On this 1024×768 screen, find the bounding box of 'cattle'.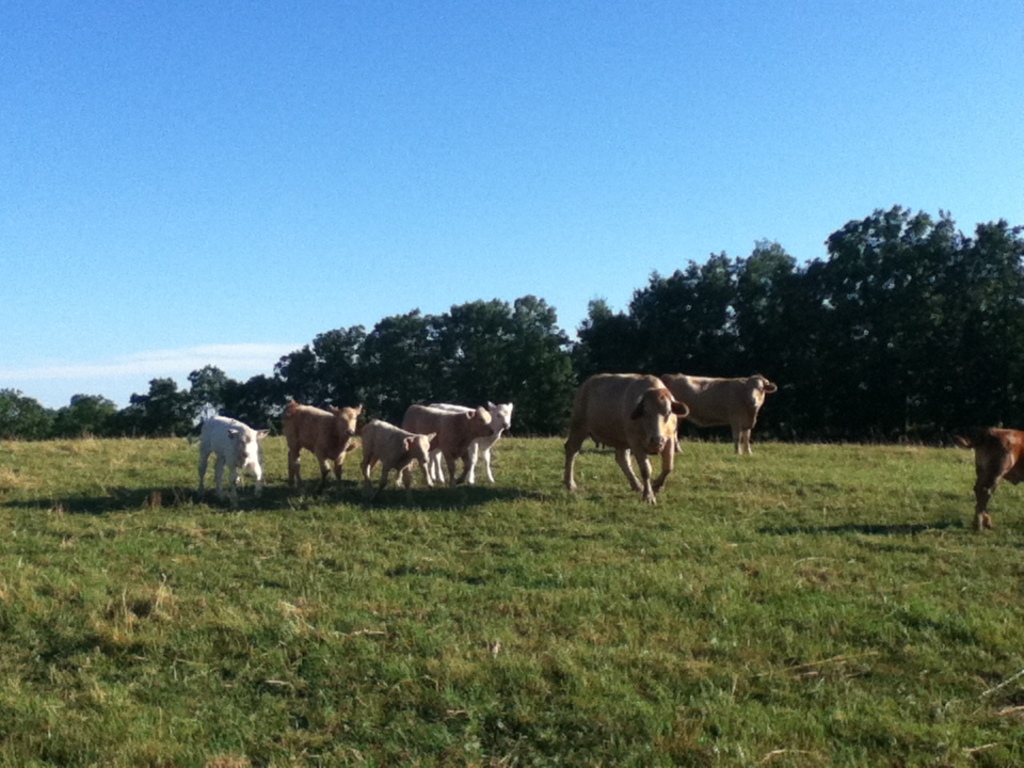
Bounding box: <box>398,406,493,481</box>.
